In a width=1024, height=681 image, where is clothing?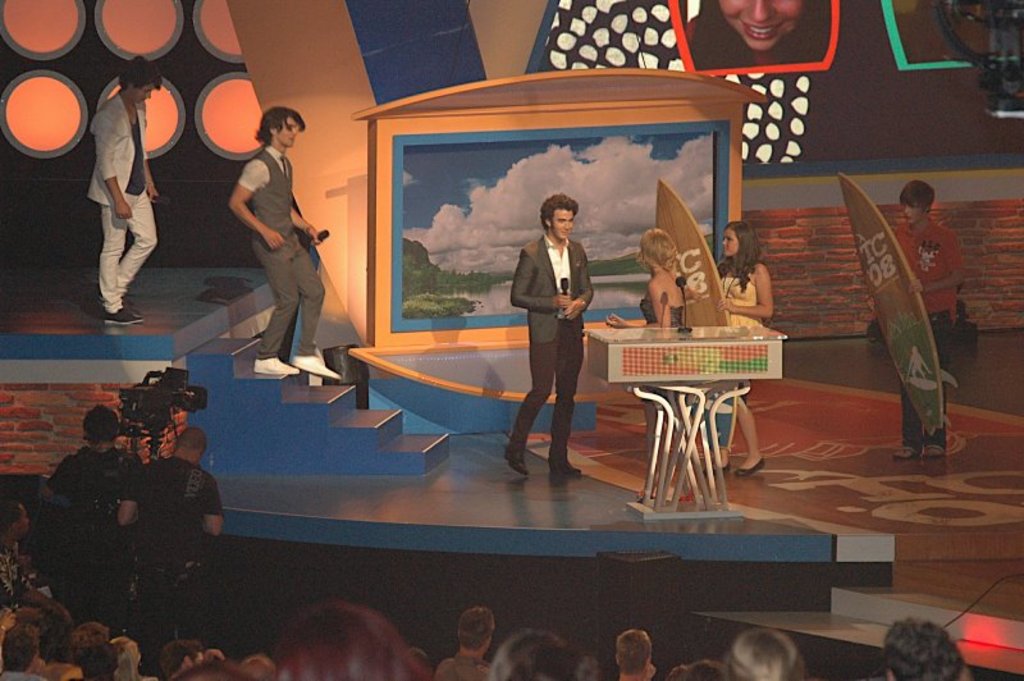
(left=637, top=291, right=692, bottom=408).
